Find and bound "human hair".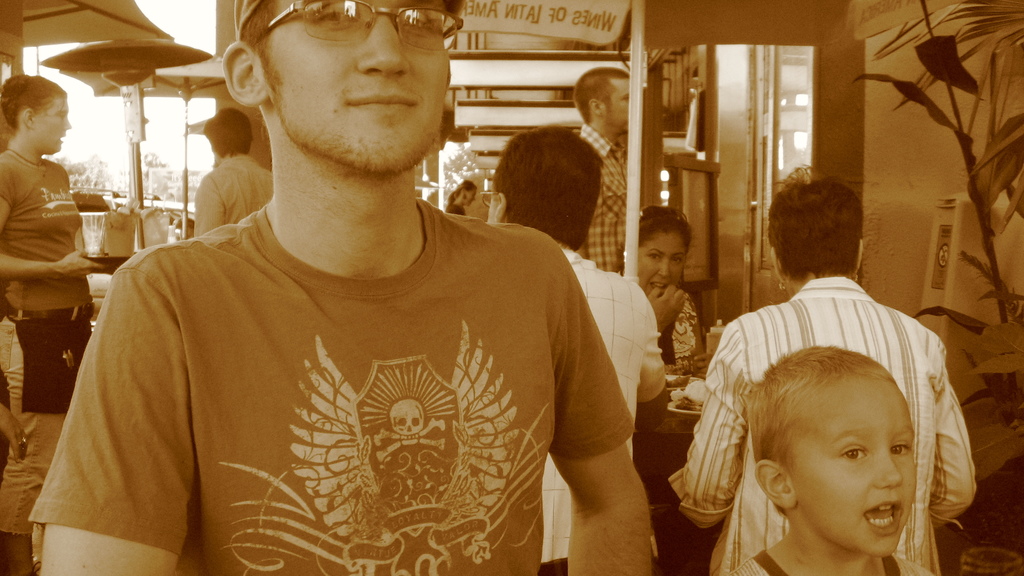
Bound: [left=447, top=179, right=477, bottom=208].
